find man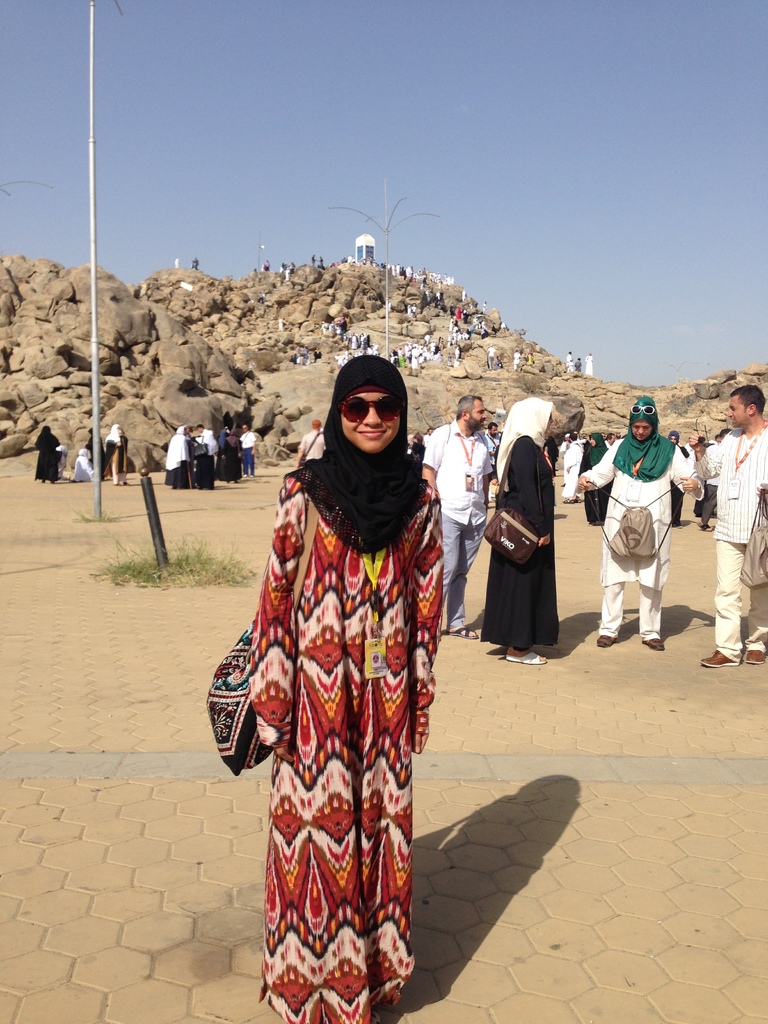
<region>602, 397, 698, 652</region>
